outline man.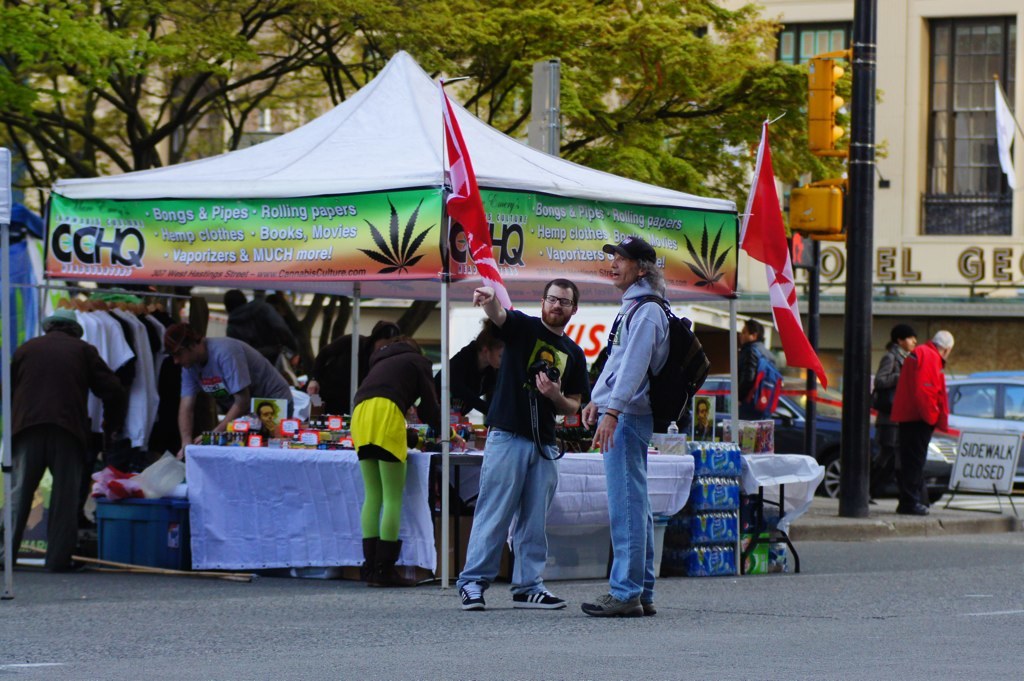
Outline: 456,277,590,611.
